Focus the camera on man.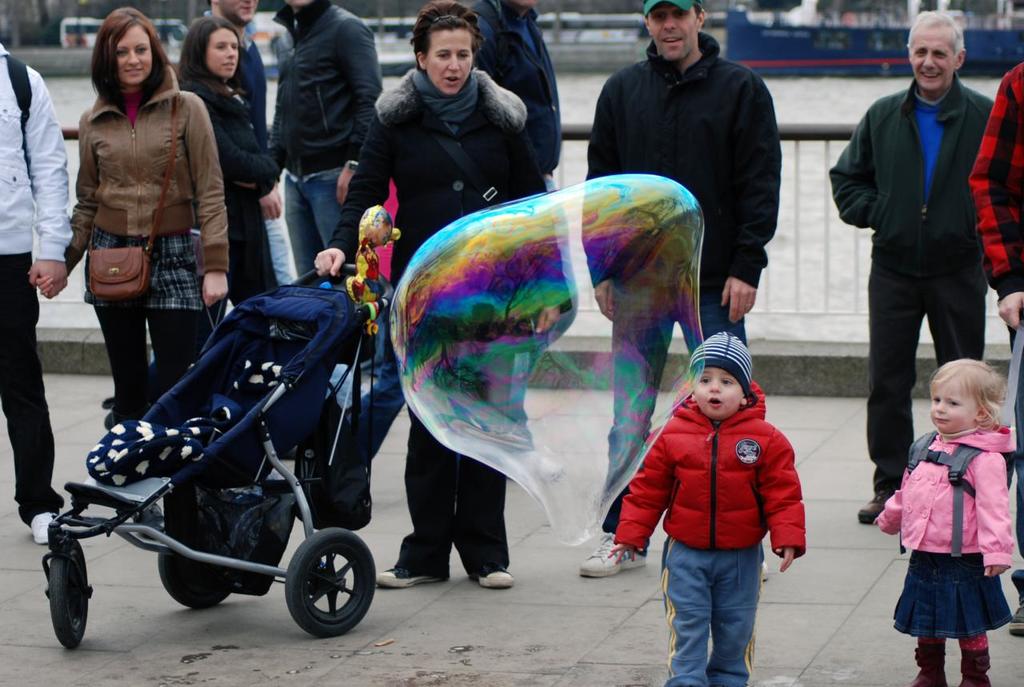
Focus region: crop(826, 9, 1008, 515).
